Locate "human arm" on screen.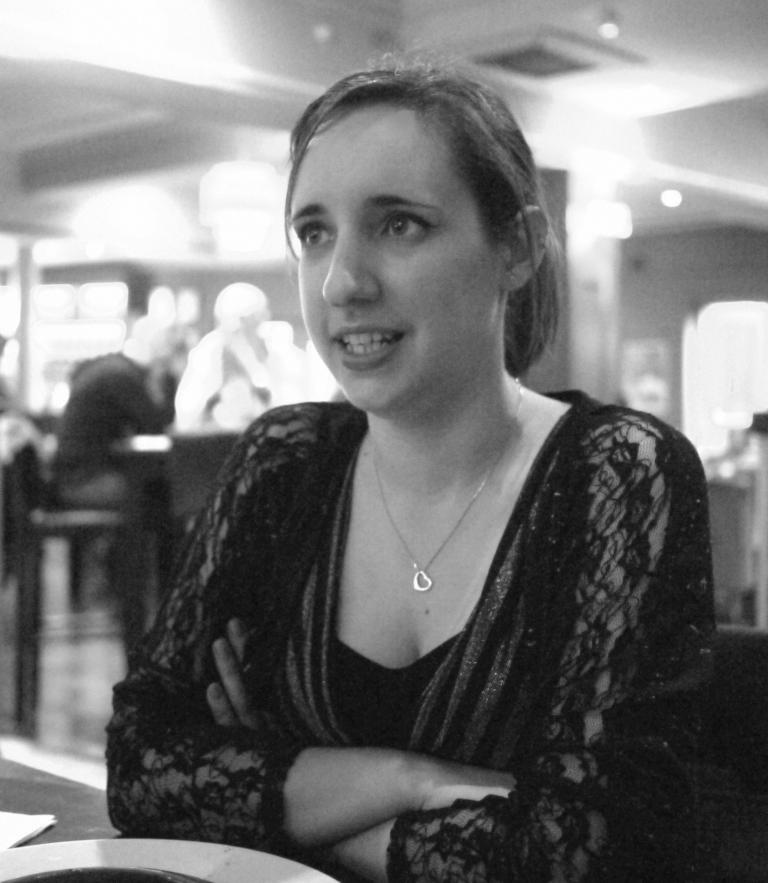
On screen at x1=197 y1=411 x2=722 y2=882.
